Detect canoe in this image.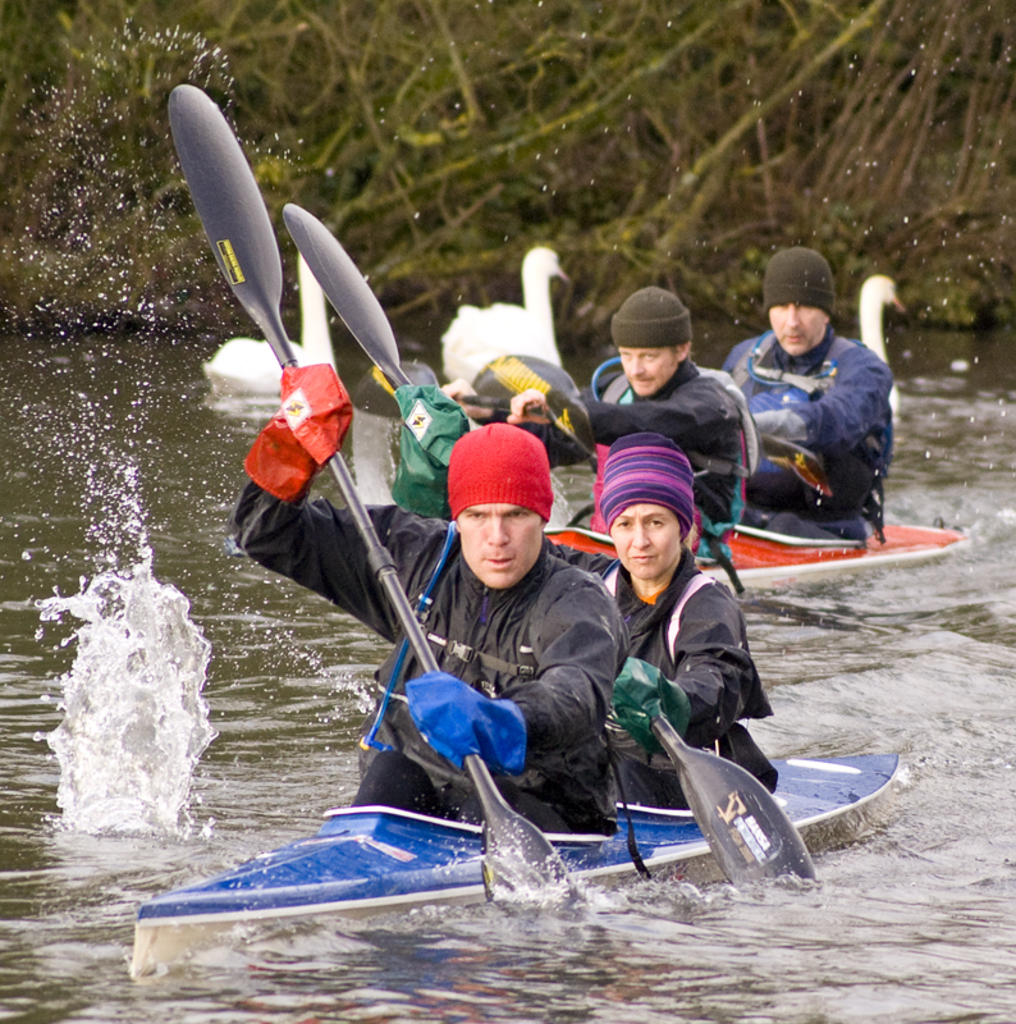
Detection: bbox=[546, 511, 967, 576].
